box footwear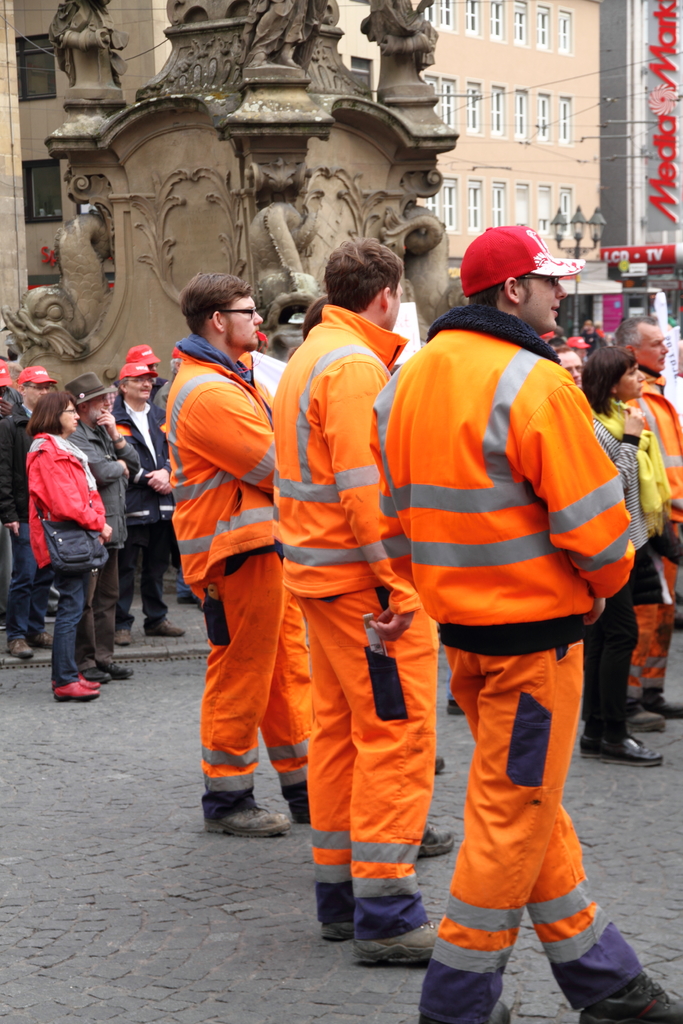
box(85, 659, 136, 680)
